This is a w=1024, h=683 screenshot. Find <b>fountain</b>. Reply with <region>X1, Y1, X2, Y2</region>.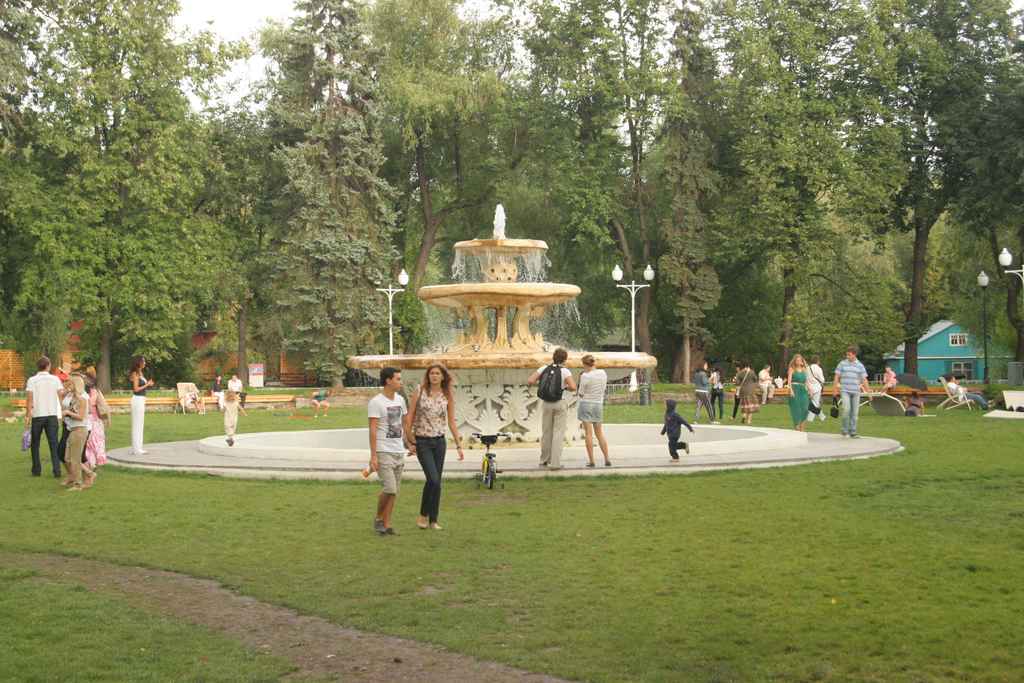
<region>338, 211, 650, 480</region>.
